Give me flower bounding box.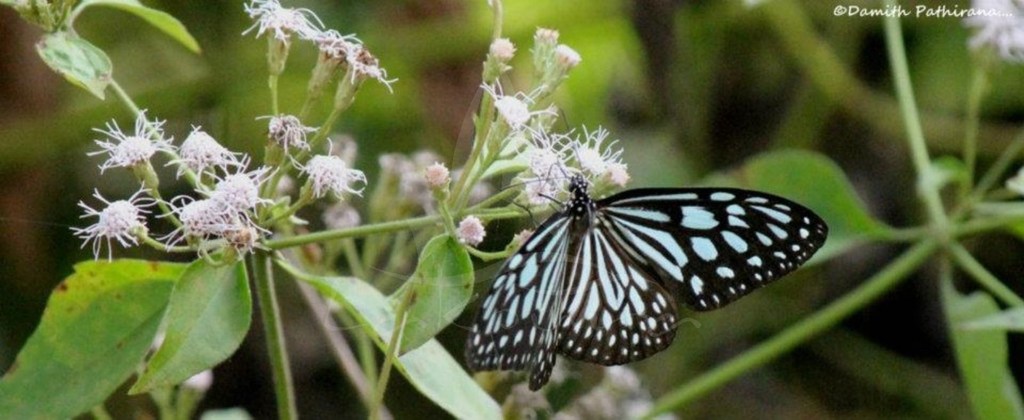
detection(485, 118, 545, 173).
